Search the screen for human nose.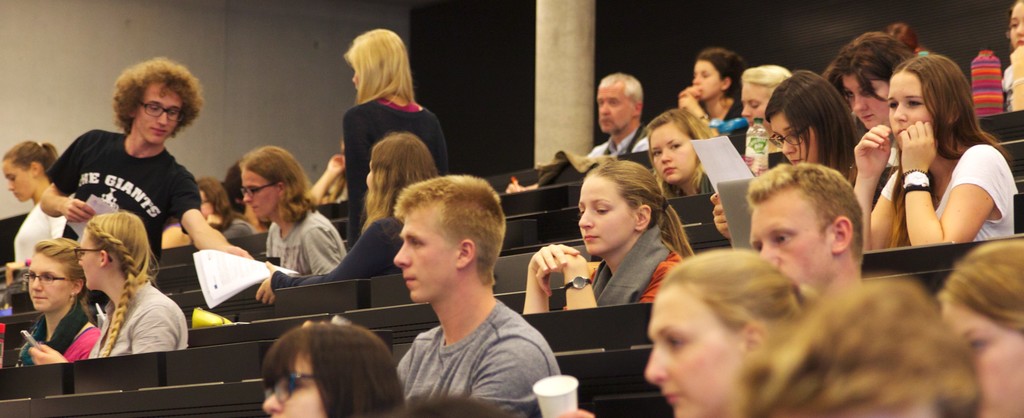
Found at left=7, top=181, right=10, bottom=191.
